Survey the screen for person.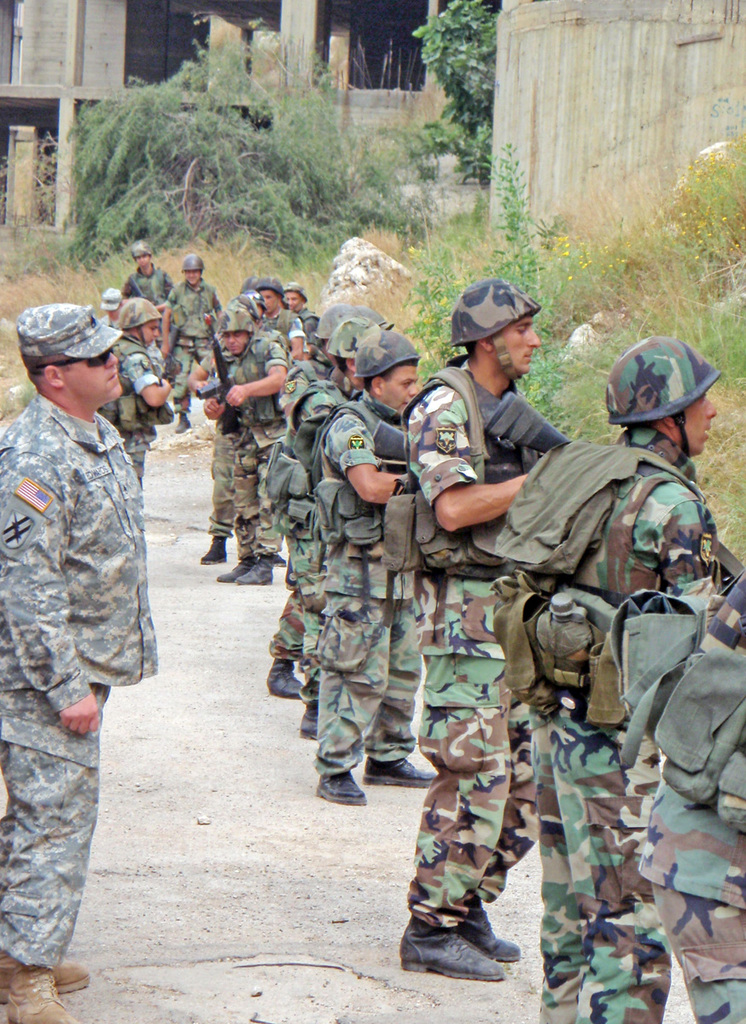
Survey found: box(116, 241, 172, 302).
